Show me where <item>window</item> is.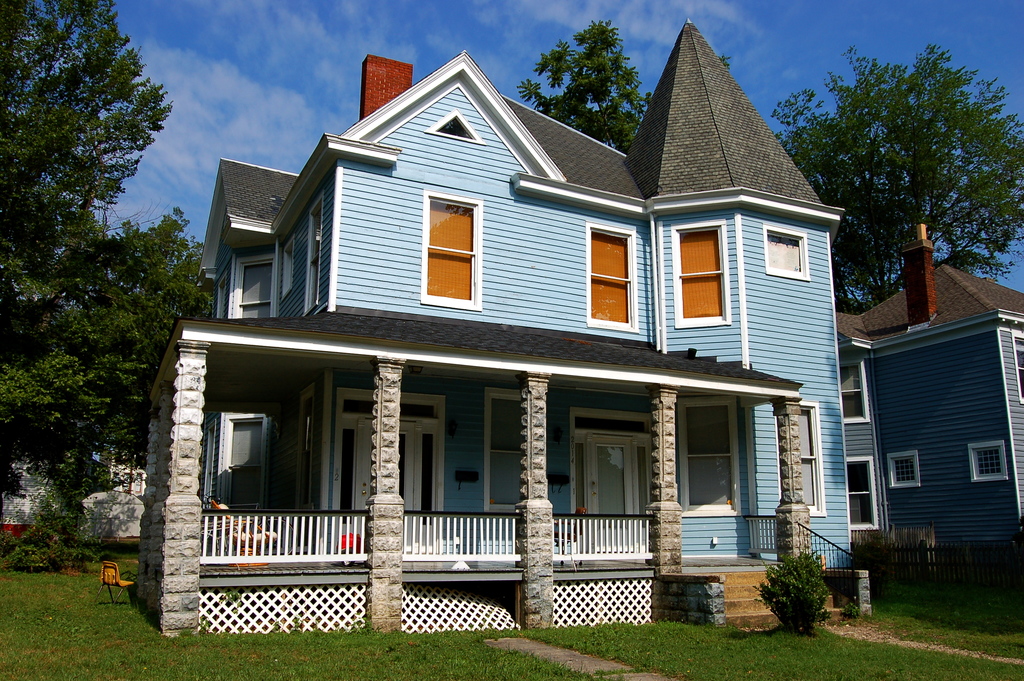
<item>window</item> is at box(964, 441, 1007, 477).
